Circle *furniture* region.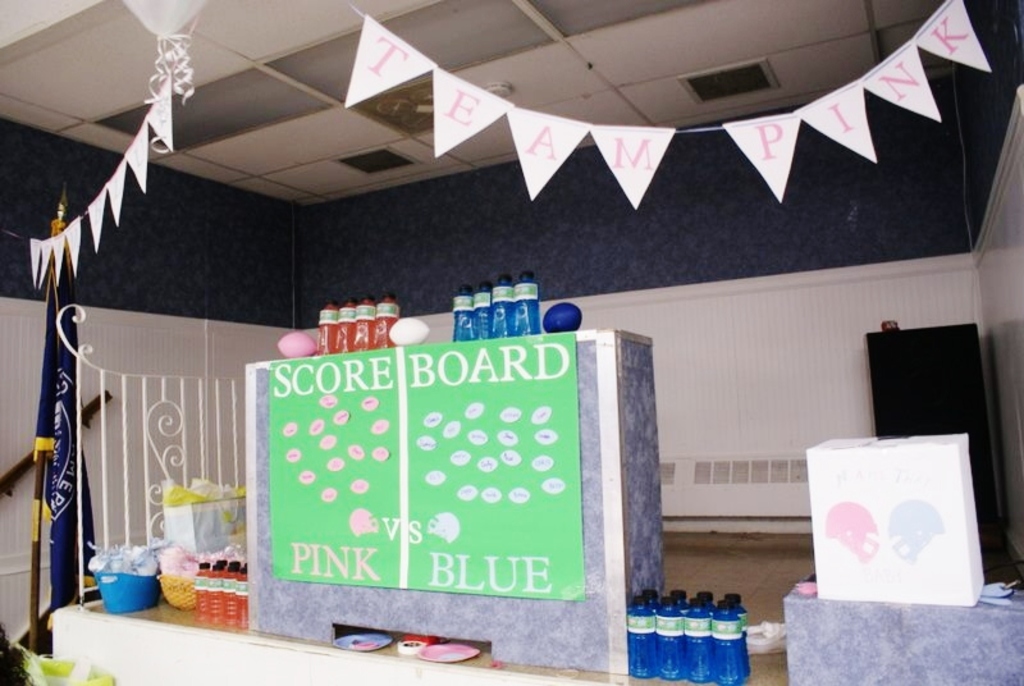
Region: 783, 573, 1023, 685.
